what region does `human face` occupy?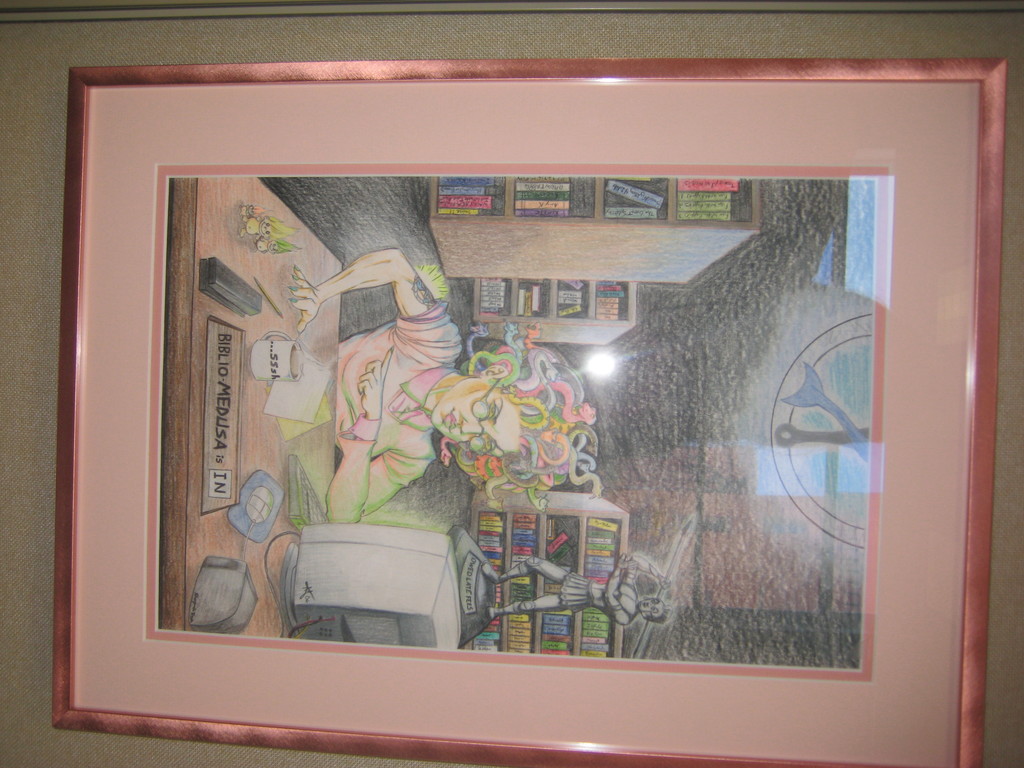
bbox(431, 386, 516, 456).
